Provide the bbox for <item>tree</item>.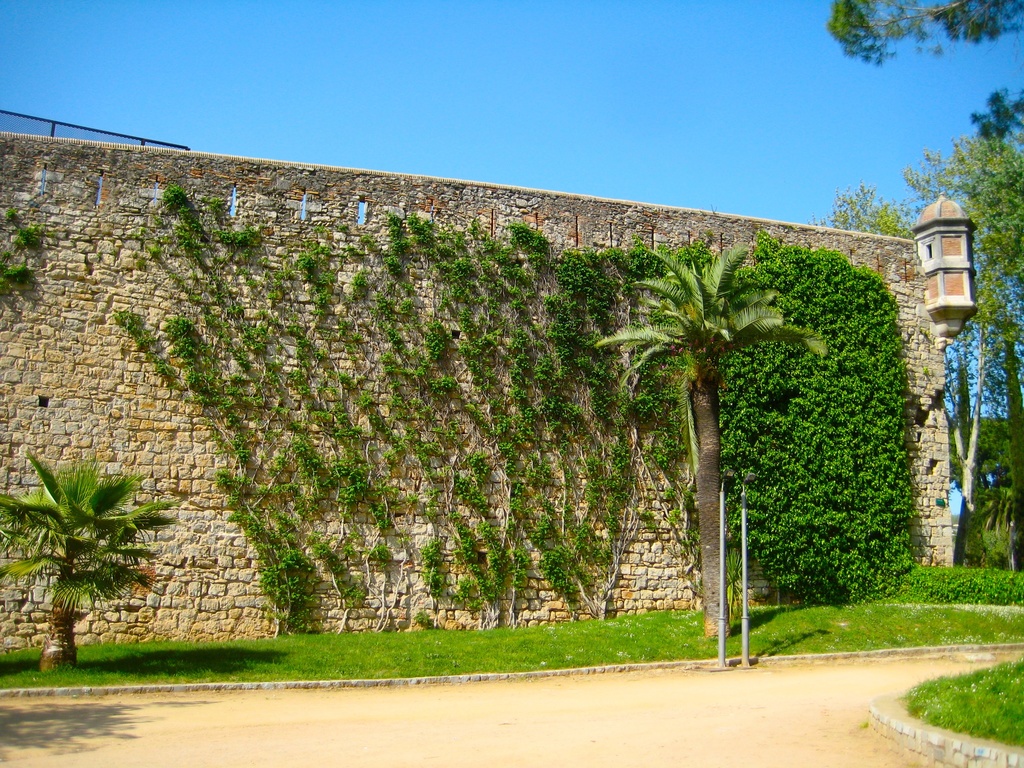
region(577, 237, 835, 650).
